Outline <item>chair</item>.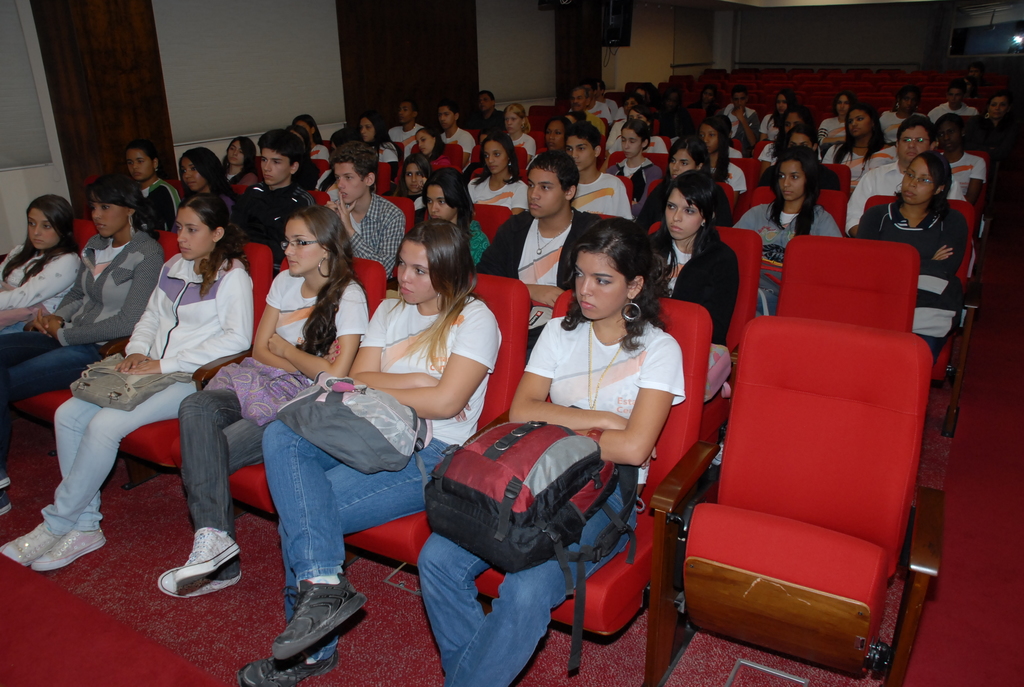
Outline: {"left": 741, "top": 187, "right": 849, "bottom": 250}.
